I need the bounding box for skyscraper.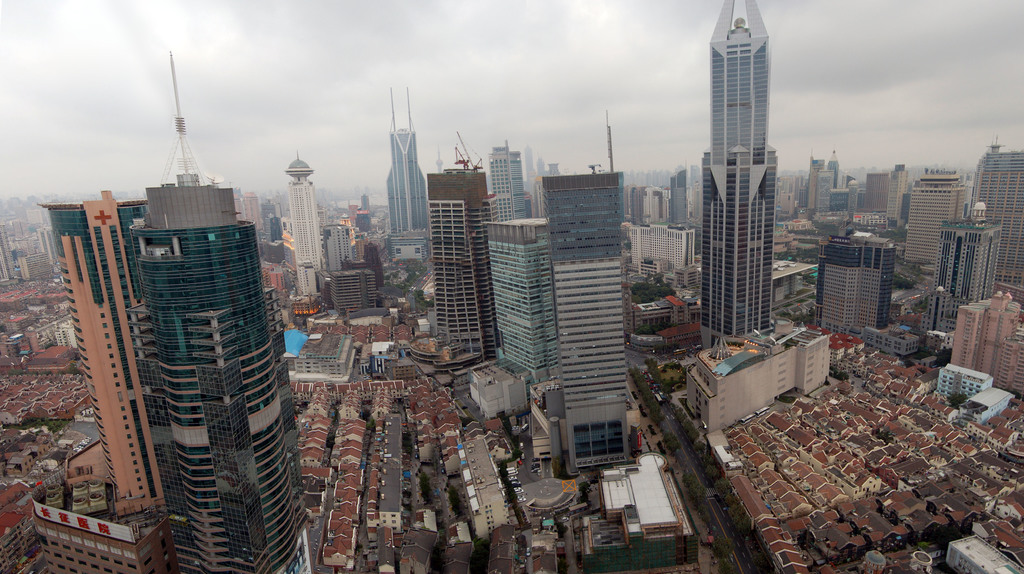
Here it is: left=895, top=164, right=963, bottom=272.
